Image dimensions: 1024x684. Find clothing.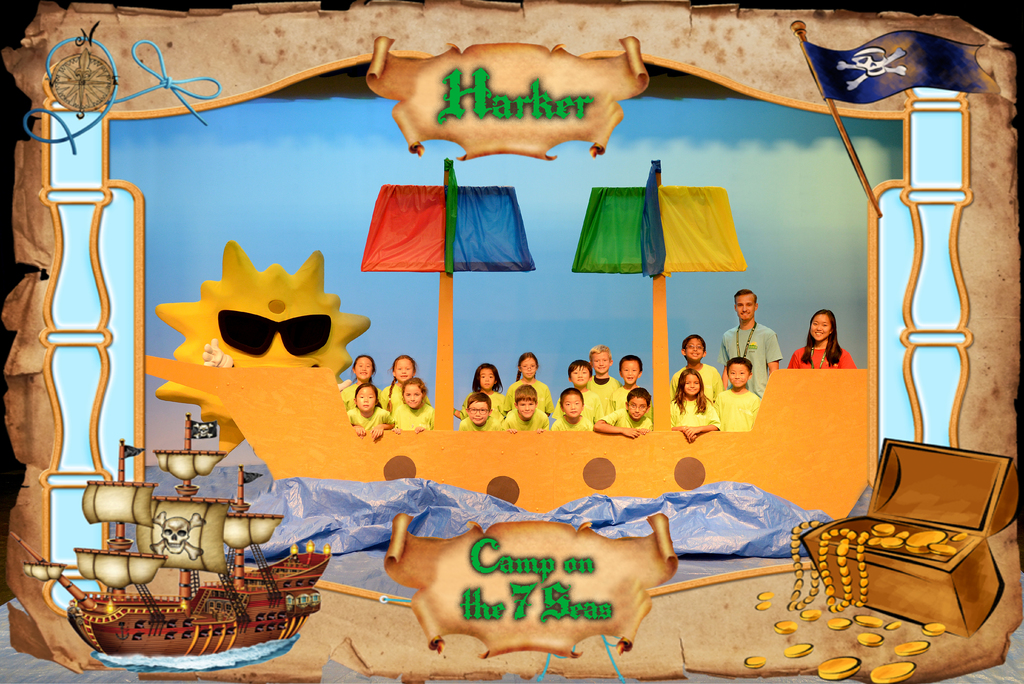
Rect(553, 422, 594, 428).
